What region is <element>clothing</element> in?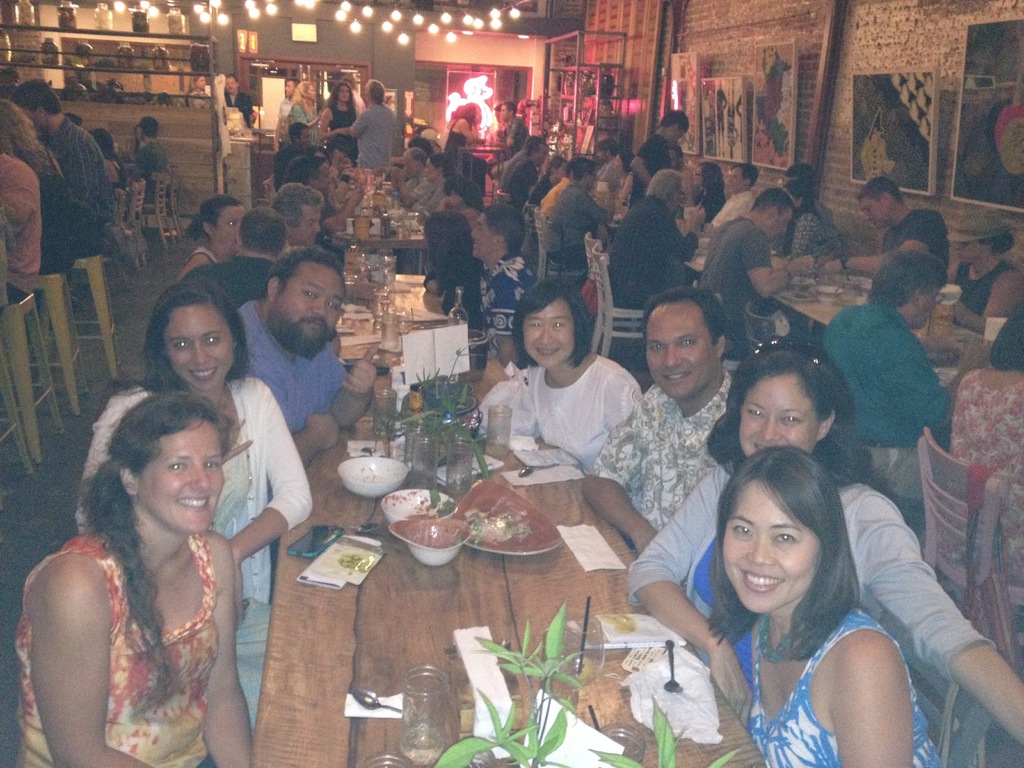
select_region(355, 104, 396, 167).
